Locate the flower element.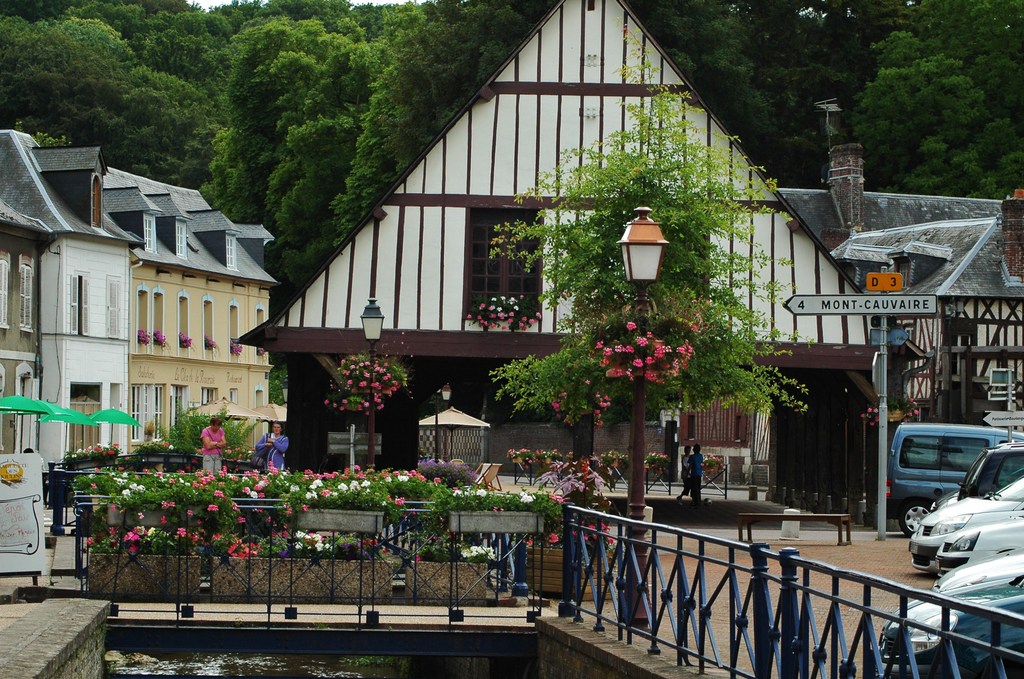
Element bbox: region(631, 359, 642, 368).
